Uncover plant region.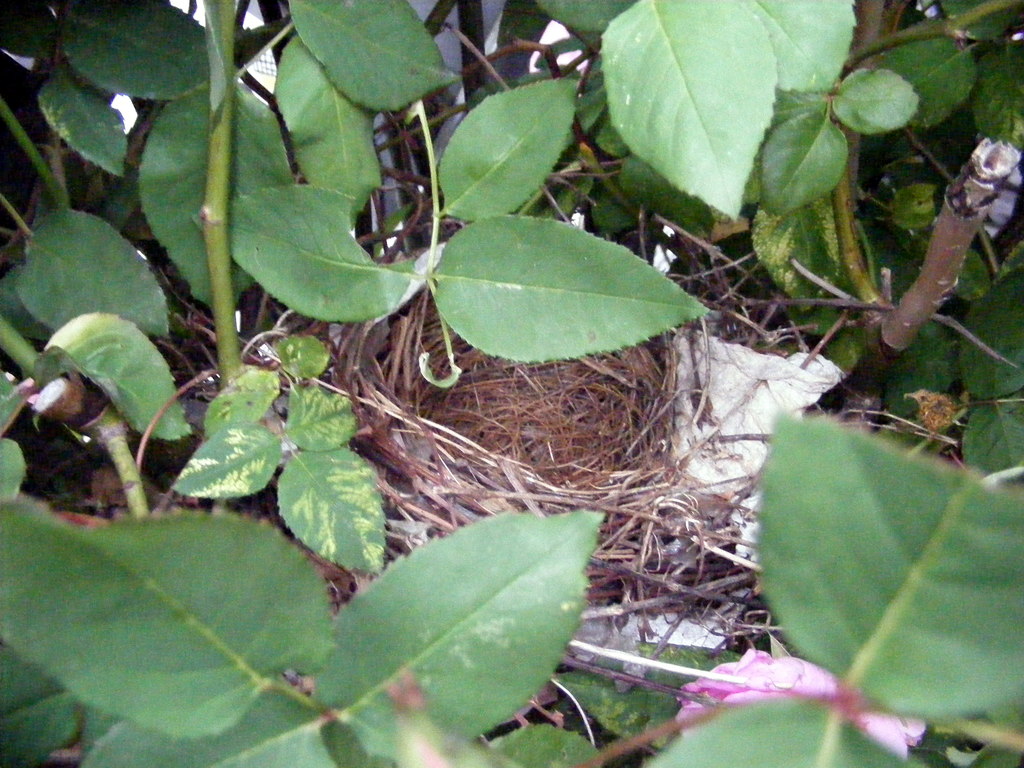
Uncovered: x1=0 y1=0 x2=1023 y2=767.
